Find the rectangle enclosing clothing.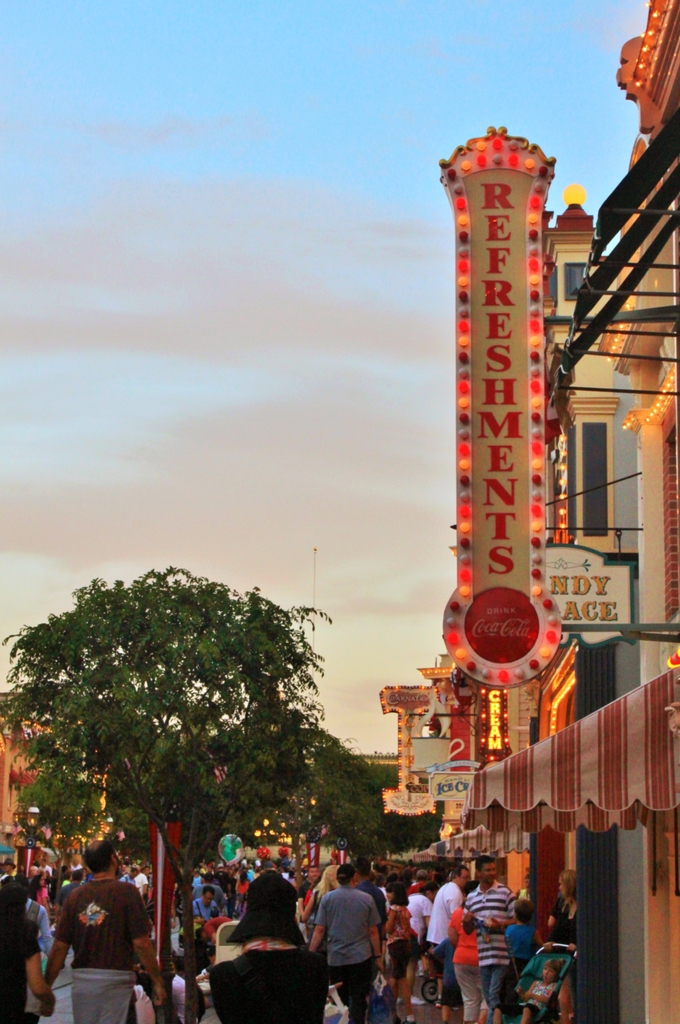
l=0, t=915, r=41, b=1023.
